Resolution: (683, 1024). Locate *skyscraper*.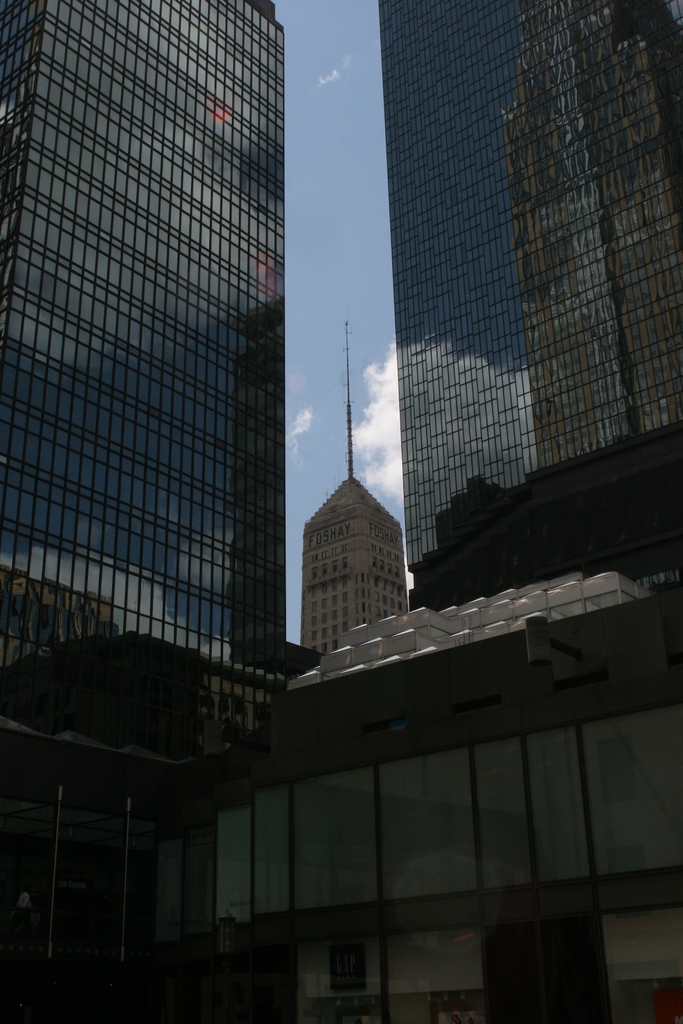
BBox(0, 0, 288, 1023).
